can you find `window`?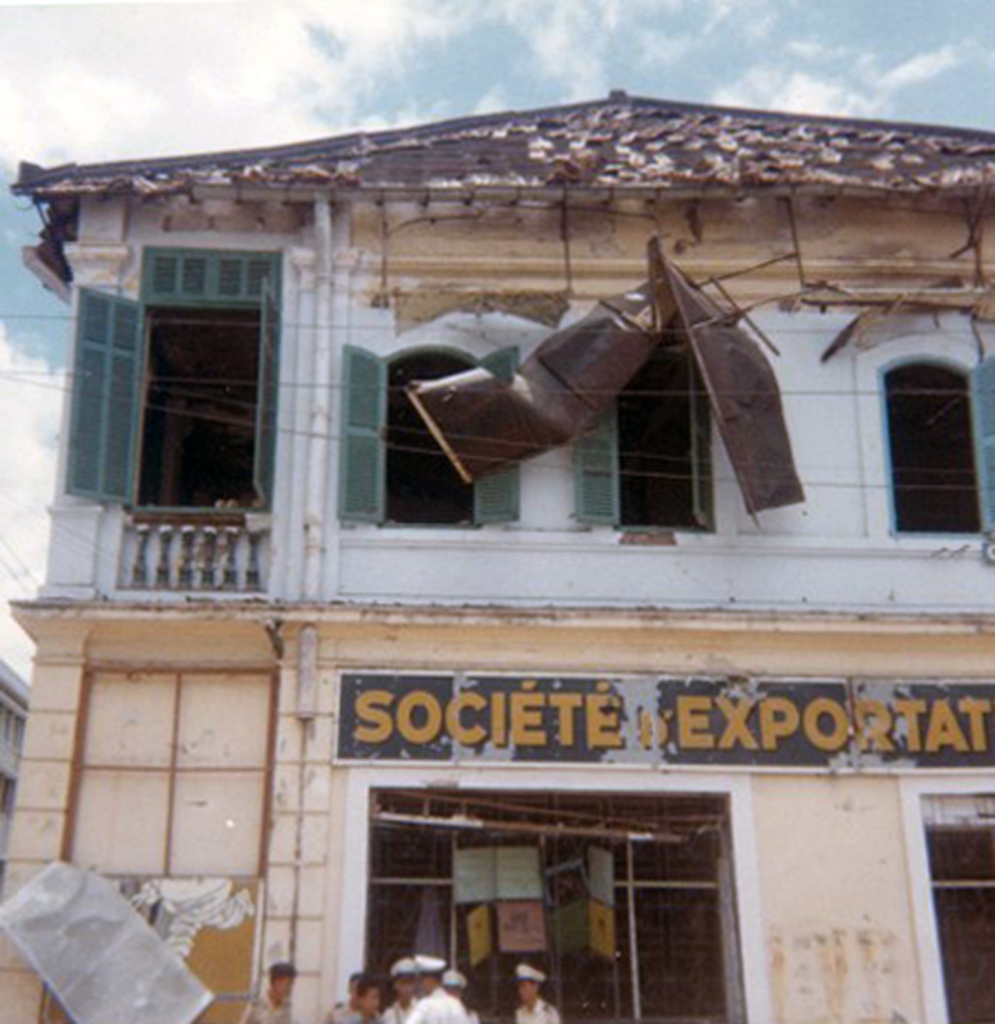
Yes, bounding box: {"left": 881, "top": 347, "right": 994, "bottom": 535}.
